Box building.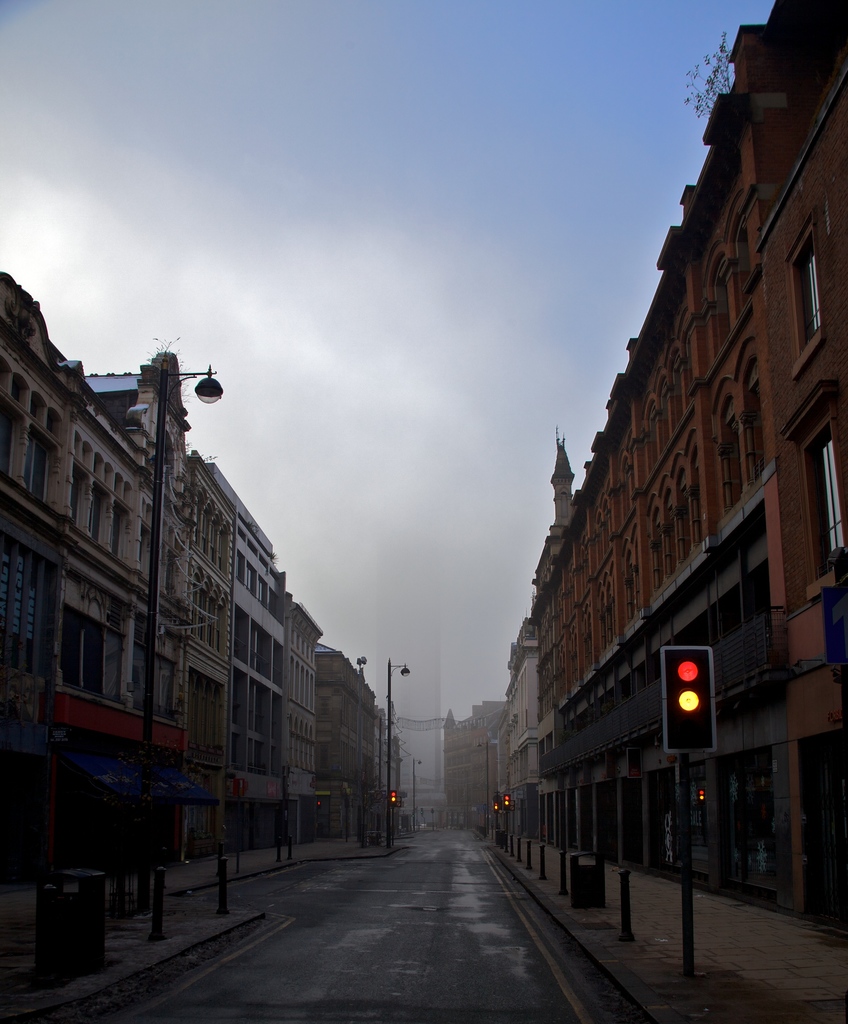
l=490, t=615, r=537, b=861.
